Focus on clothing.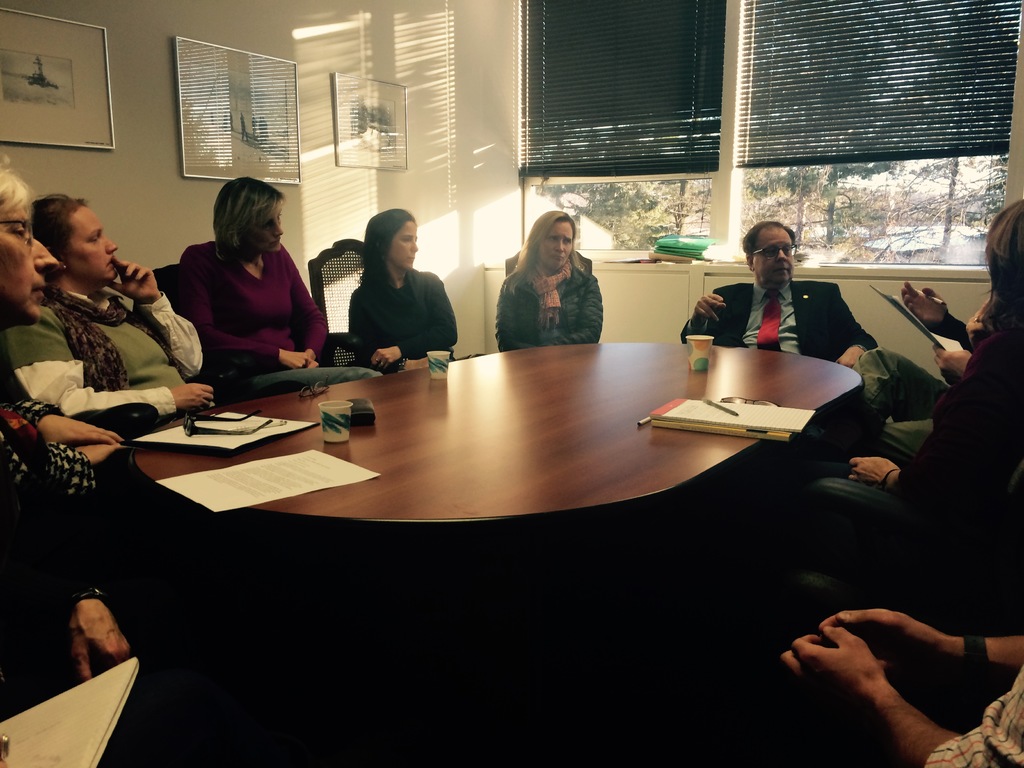
Focused at <bbox>176, 236, 385, 406</bbox>.
